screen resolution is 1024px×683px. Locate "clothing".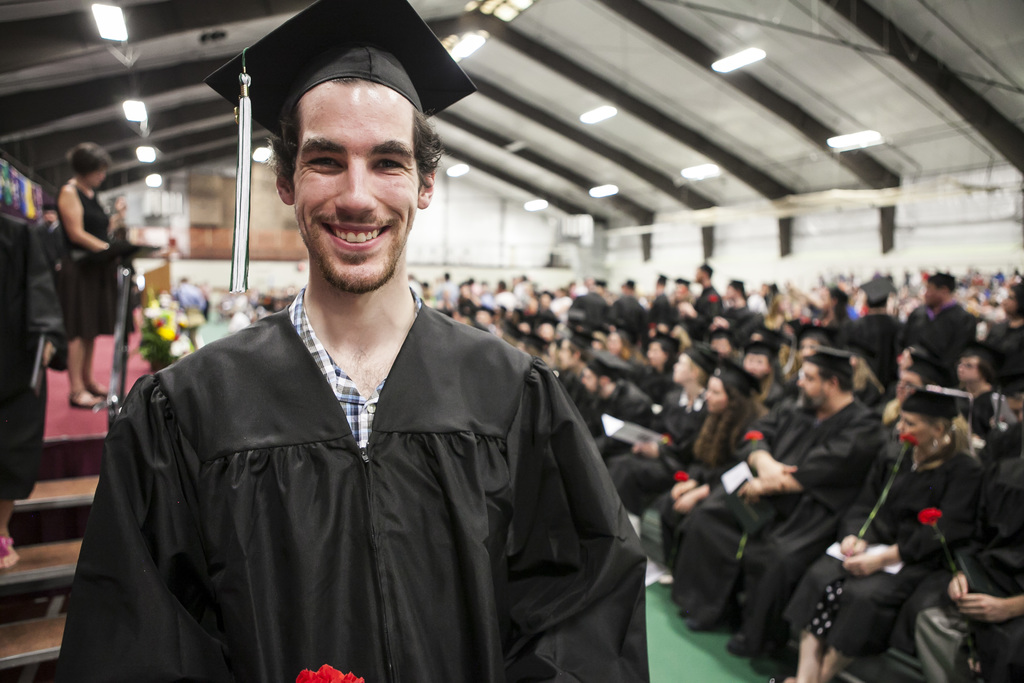
select_region(890, 300, 980, 382).
